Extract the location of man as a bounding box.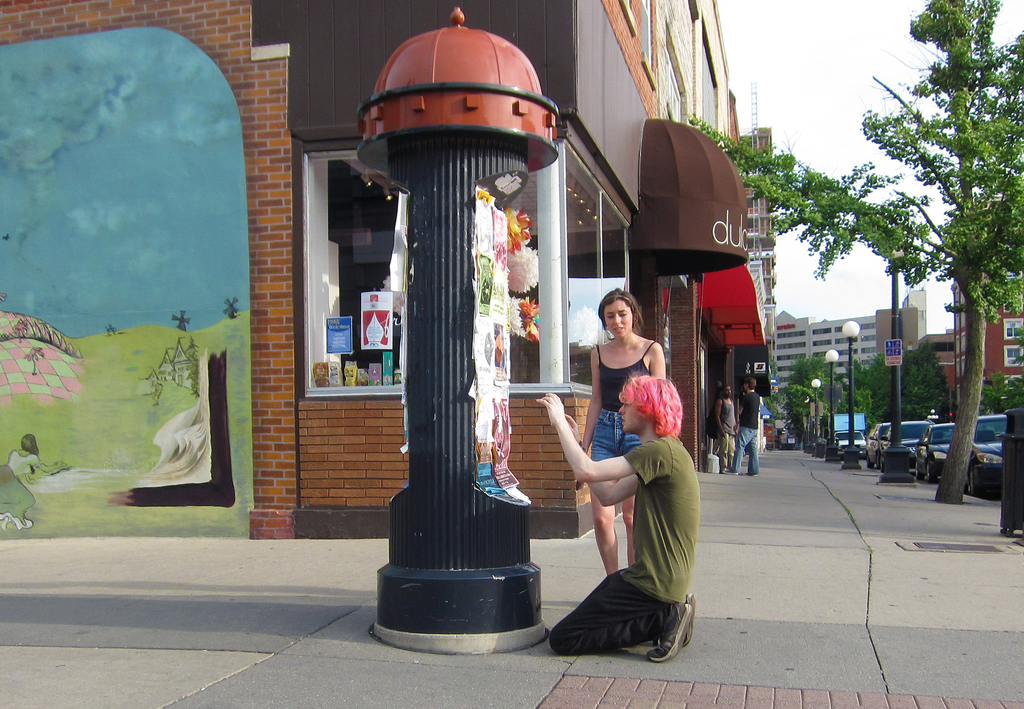
rect(543, 338, 707, 667).
